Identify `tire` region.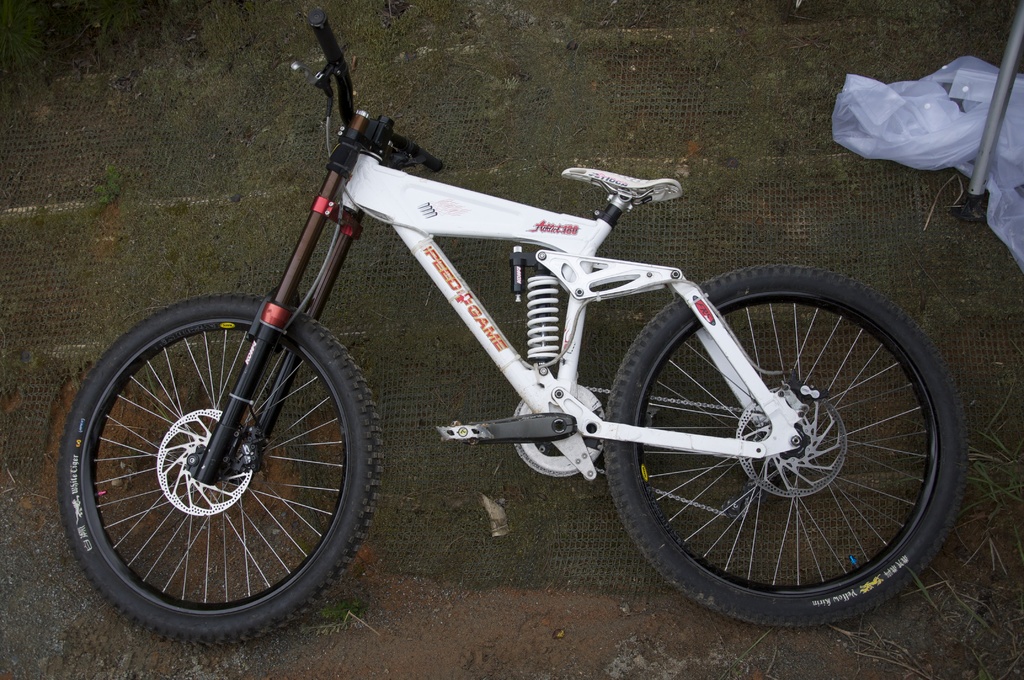
Region: {"left": 596, "top": 264, "right": 968, "bottom": 628}.
